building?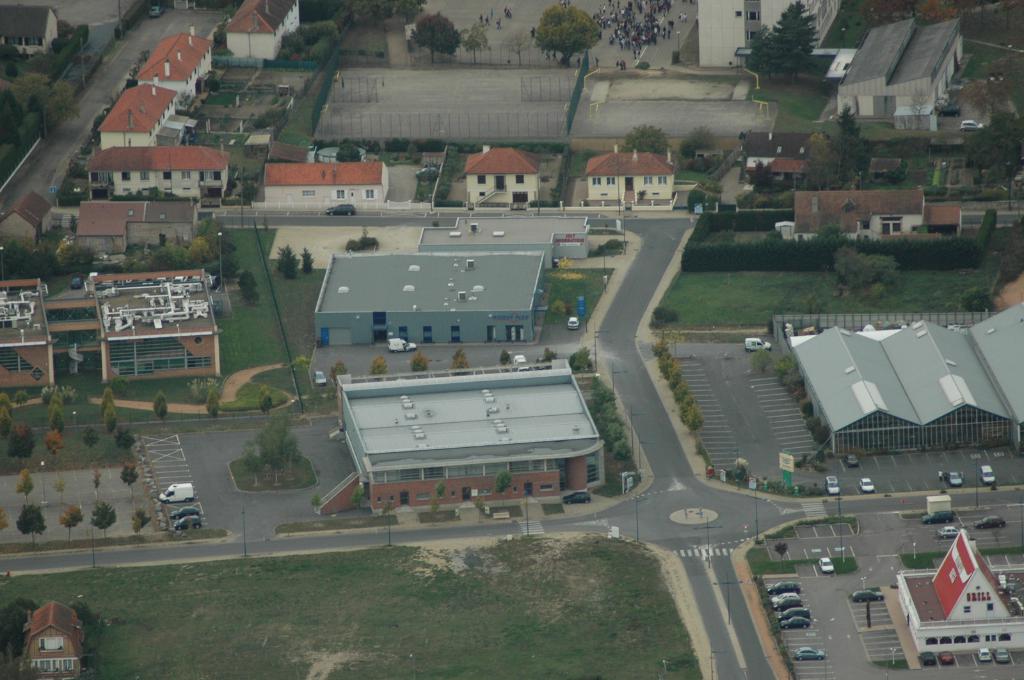
[left=339, top=358, right=605, bottom=514]
